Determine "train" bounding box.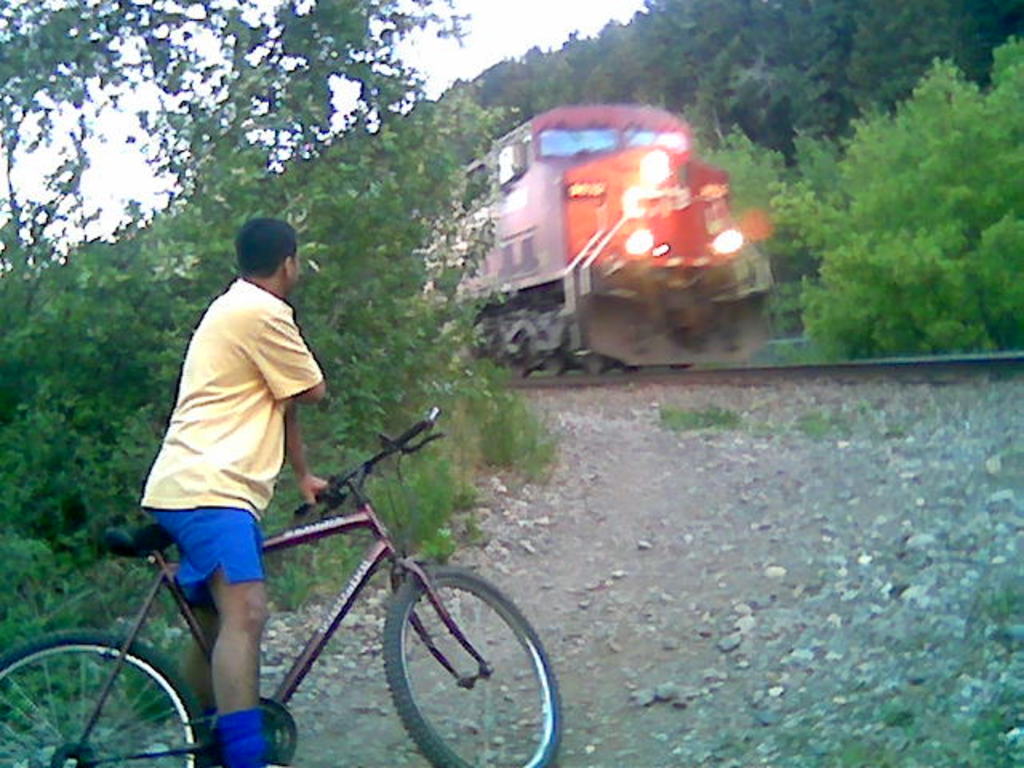
Determined: crop(411, 98, 779, 373).
